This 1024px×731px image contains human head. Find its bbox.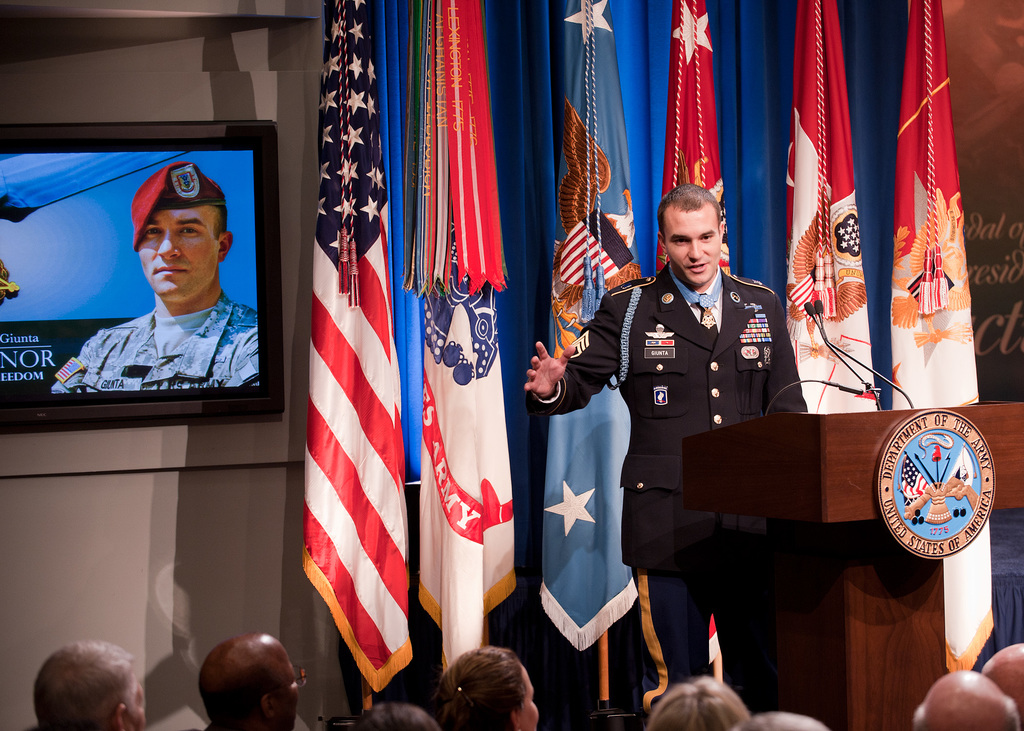
(x1=132, y1=161, x2=234, y2=303).
